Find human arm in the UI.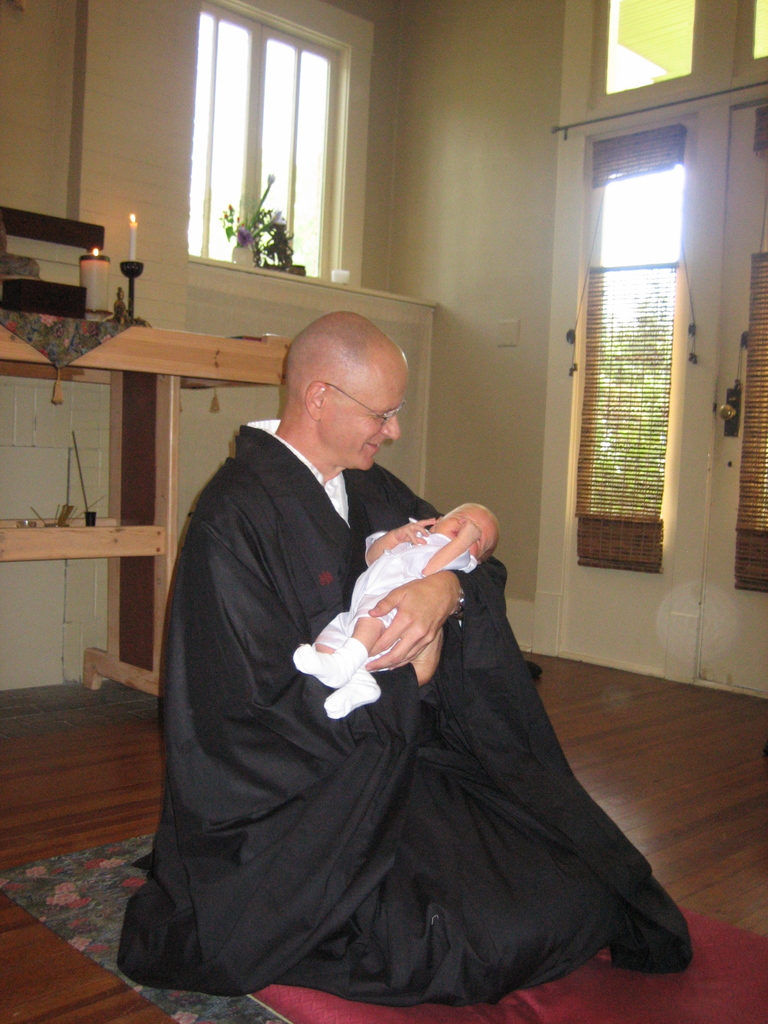
UI element at (x1=164, y1=468, x2=419, y2=785).
